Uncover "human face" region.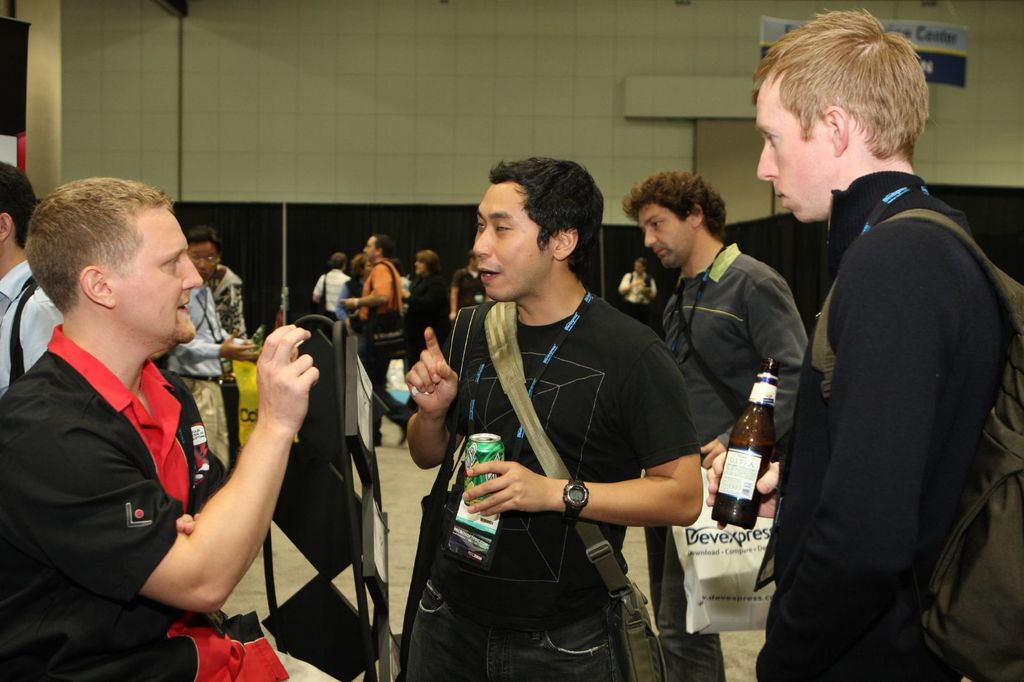
Uncovered: (x1=360, y1=232, x2=380, y2=262).
